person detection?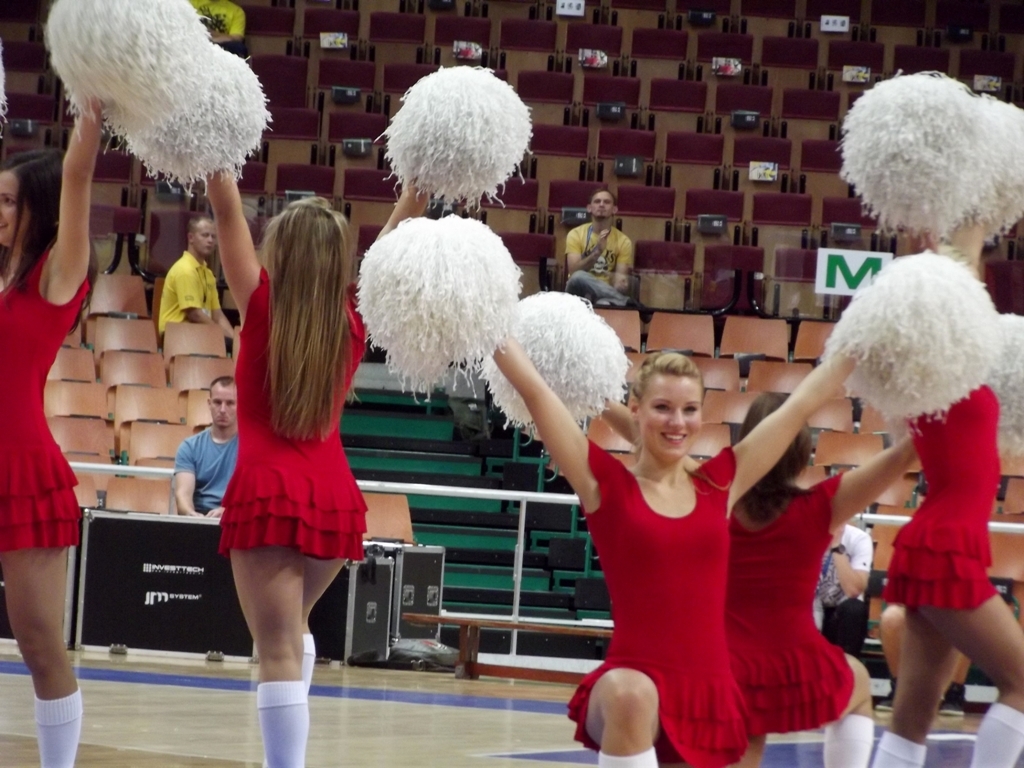
[875, 383, 1023, 767]
